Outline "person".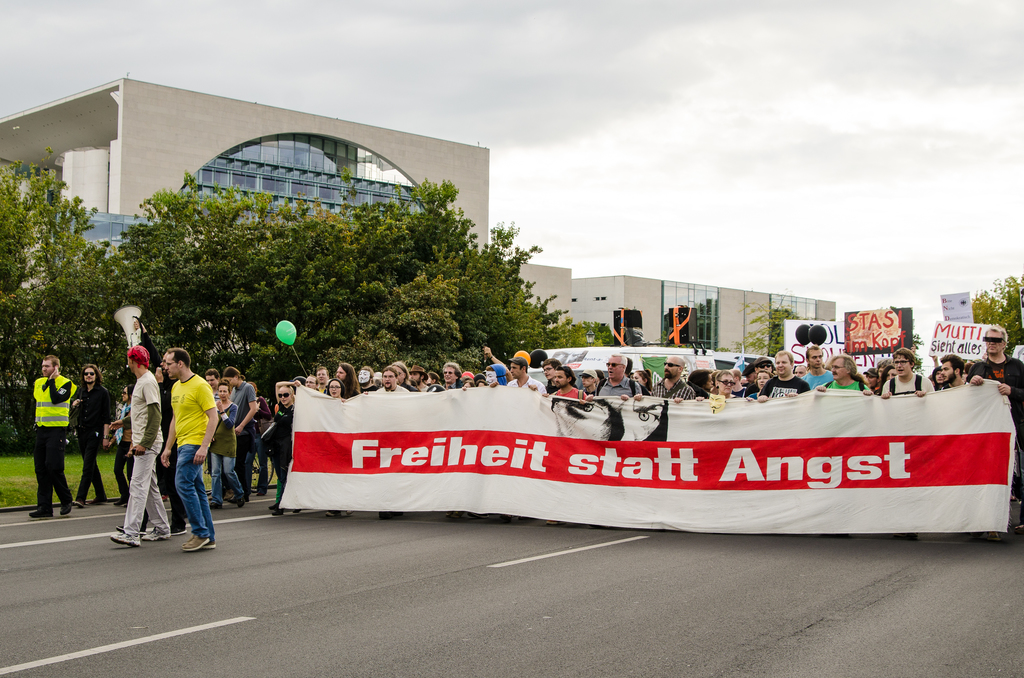
Outline: 262 378 301 514.
